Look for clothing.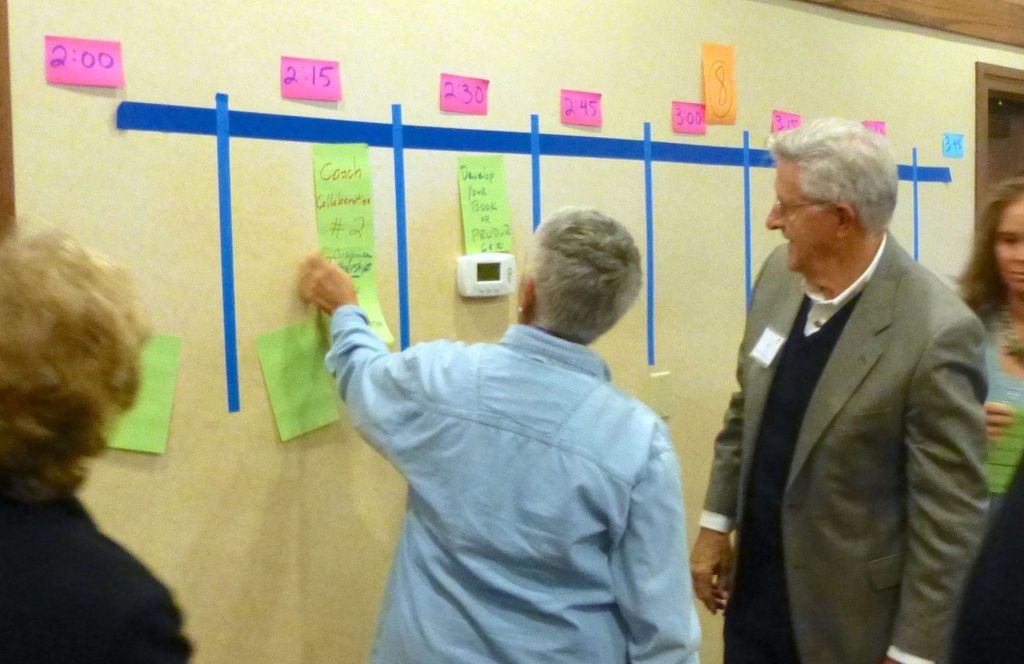
Found: bbox=[334, 248, 689, 663].
